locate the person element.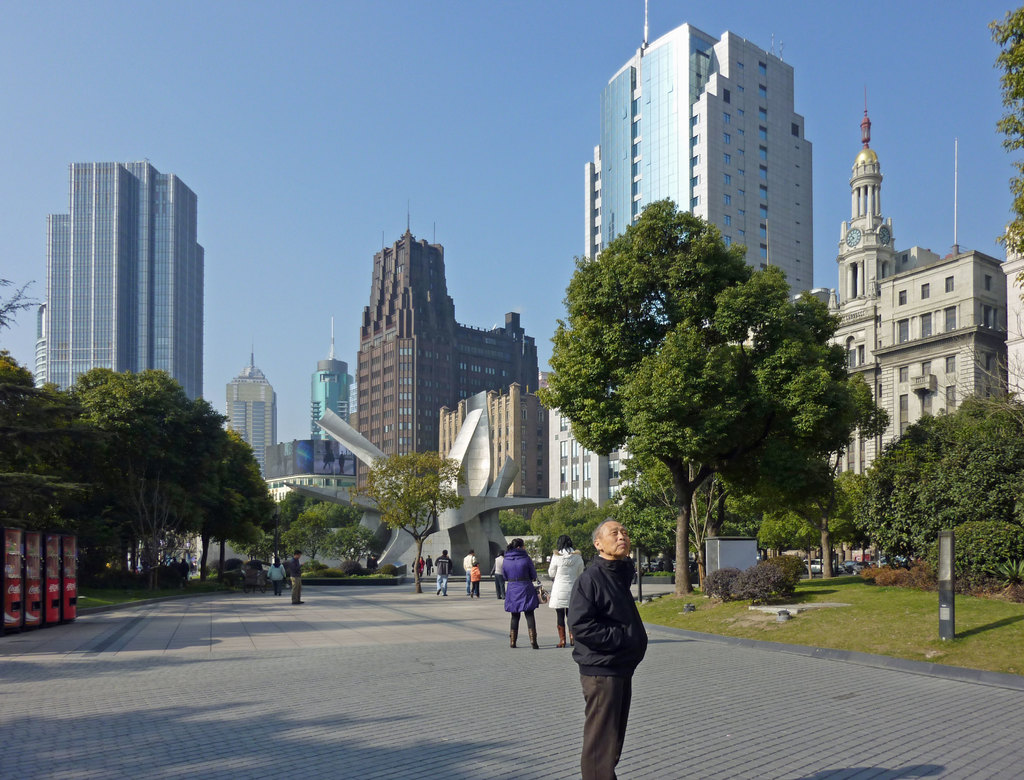
Element bbox: (left=552, top=519, right=654, bottom=763).
